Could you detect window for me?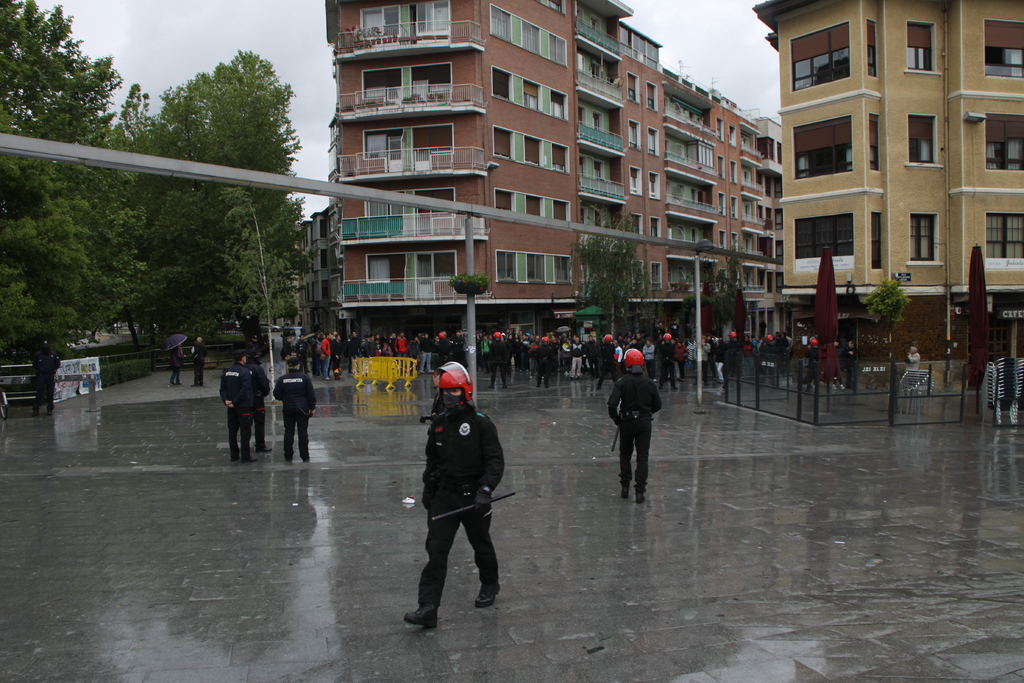
Detection result: <bbox>524, 20, 541, 57</bbox>.
